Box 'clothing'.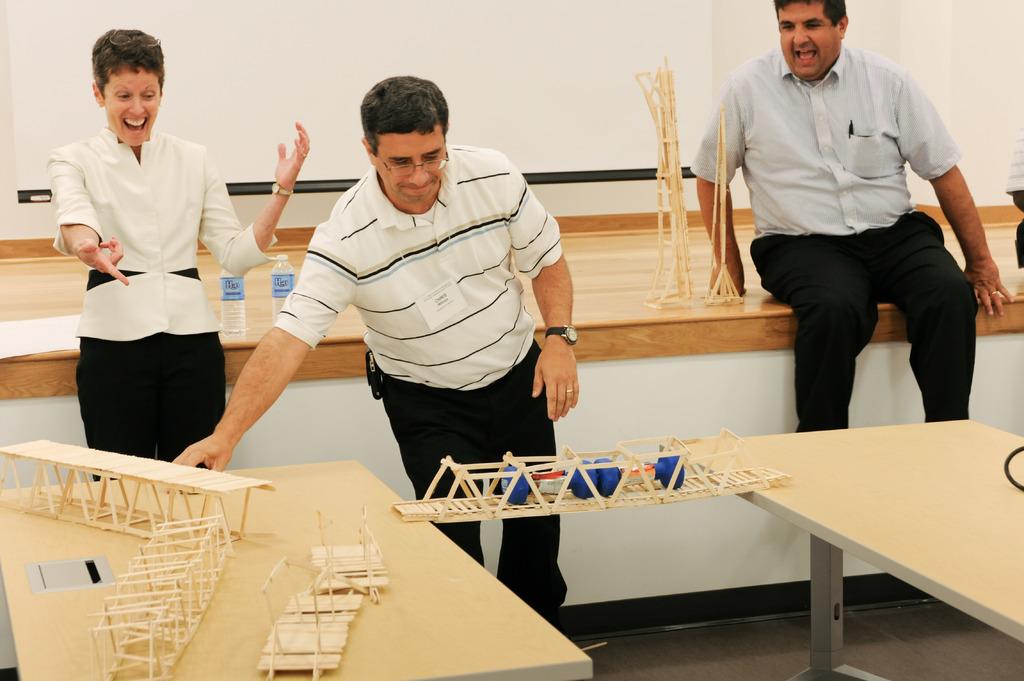
(52, 102, 237, 453).
